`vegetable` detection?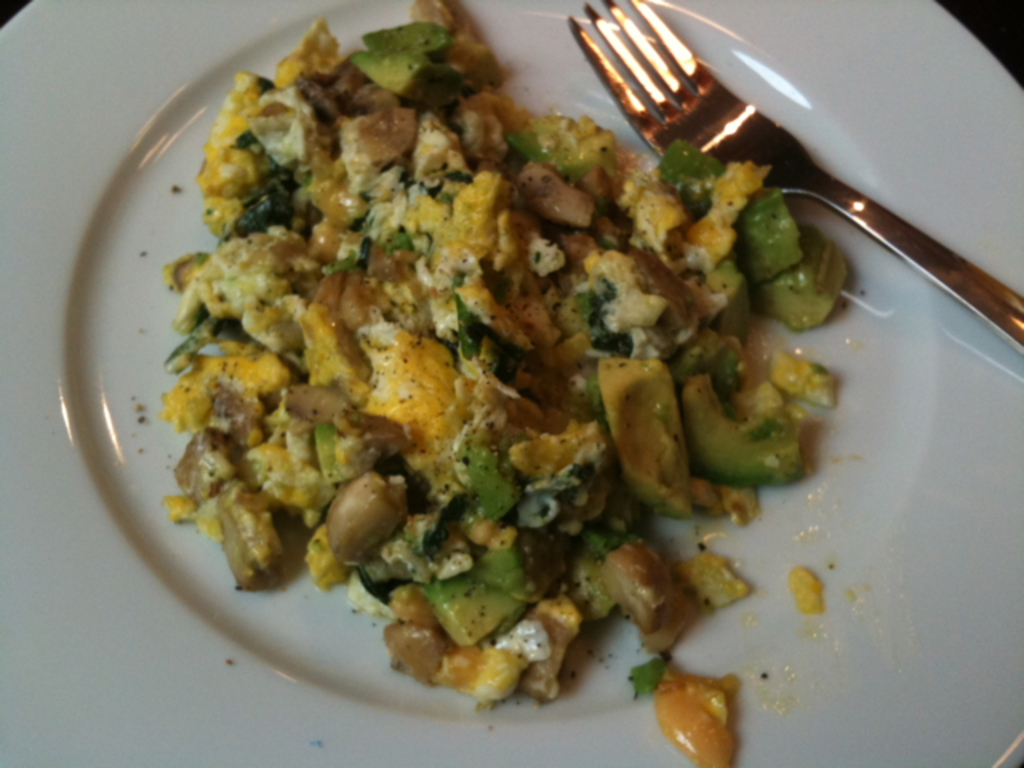
[760, 237, 861, 331]
